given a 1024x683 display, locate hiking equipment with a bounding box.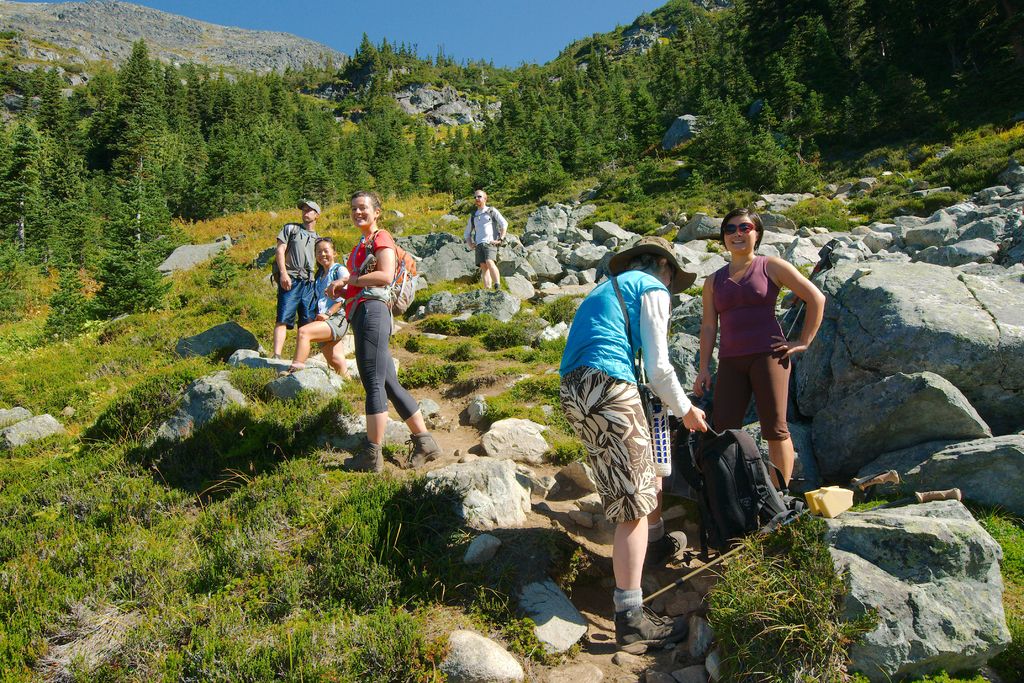
Located: {"x1": 271, "y1": 218, "x2": 302, "y2": 294}.
